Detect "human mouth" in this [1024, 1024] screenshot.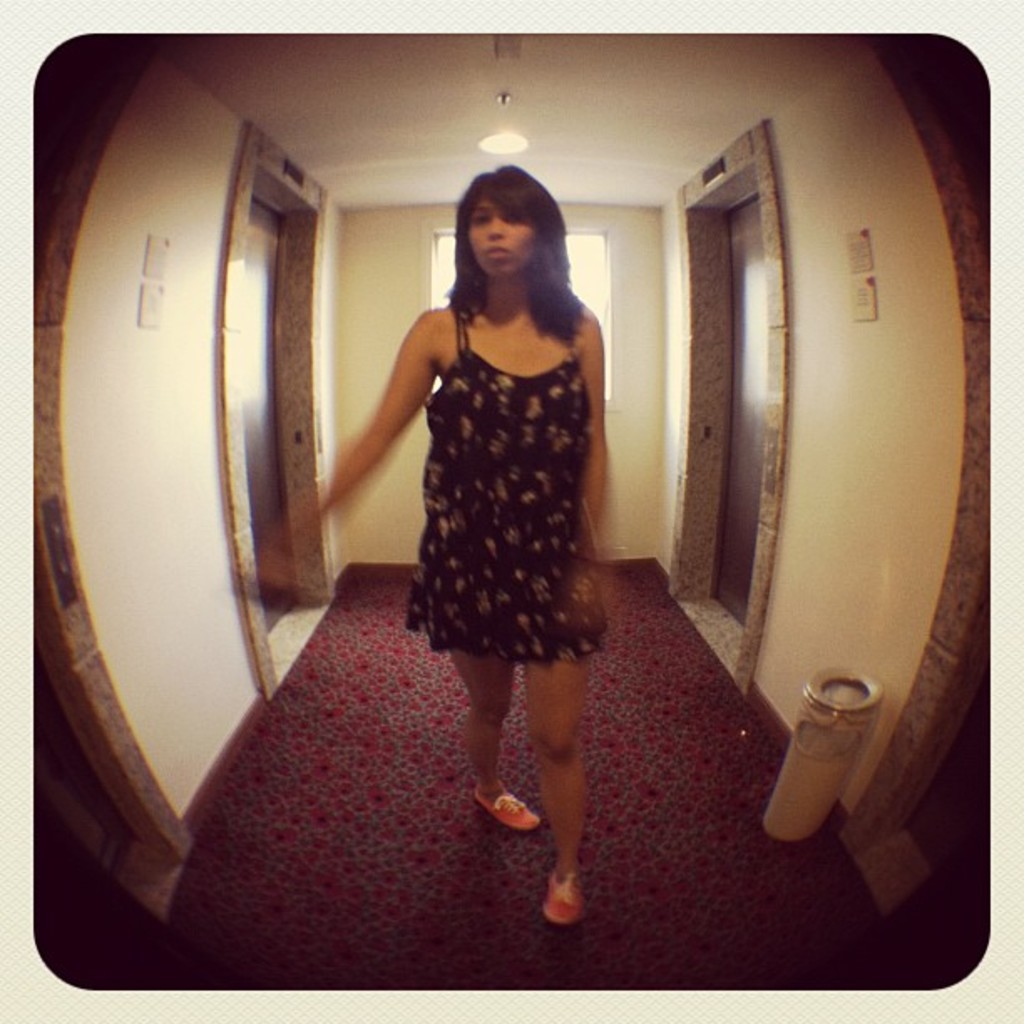
Detection: [485,244,512,259].
